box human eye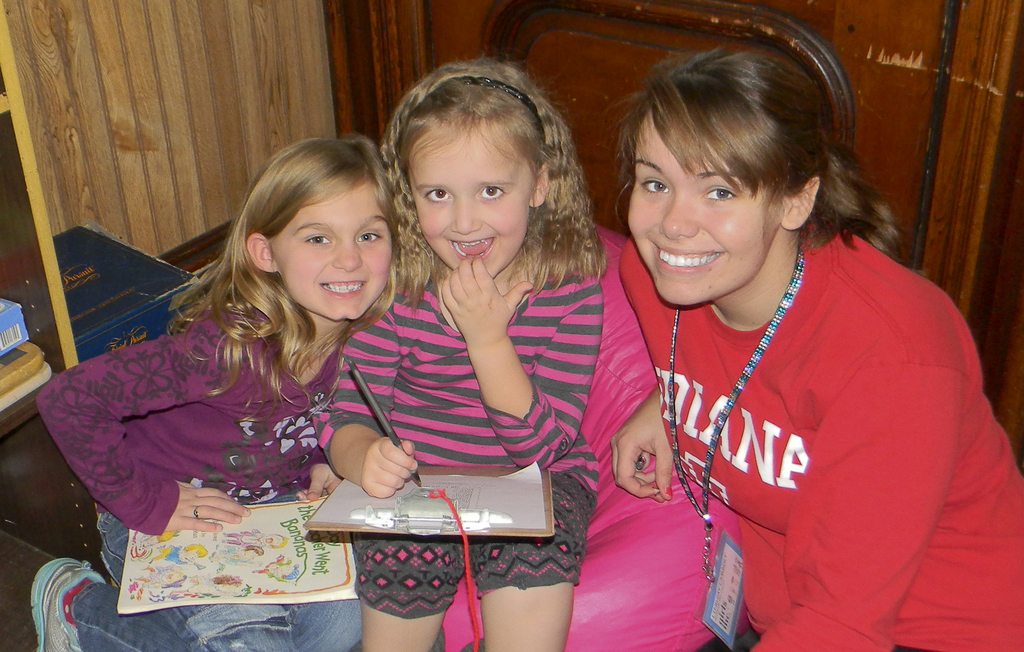
[x1=476, y1=177, x2=509, y2=205]
